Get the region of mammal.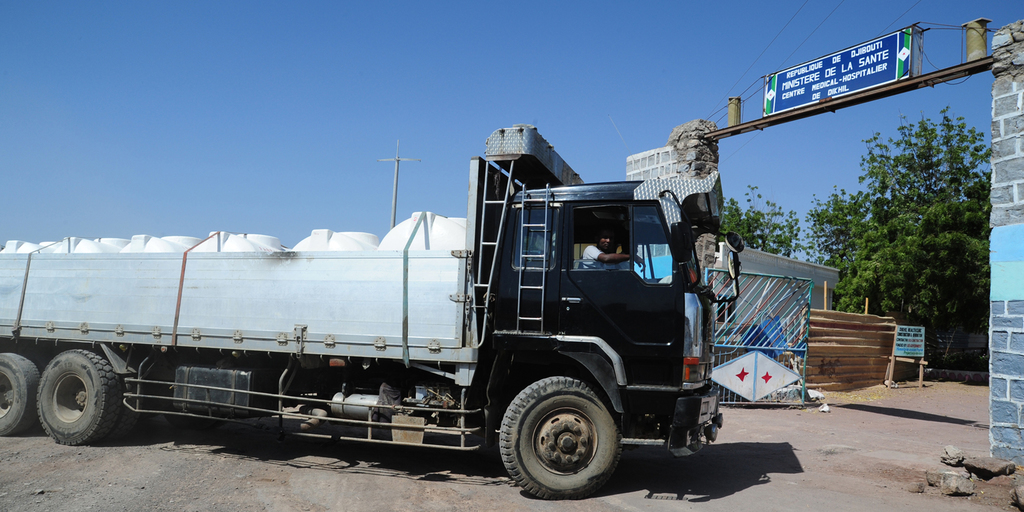
568/213/663/294.
